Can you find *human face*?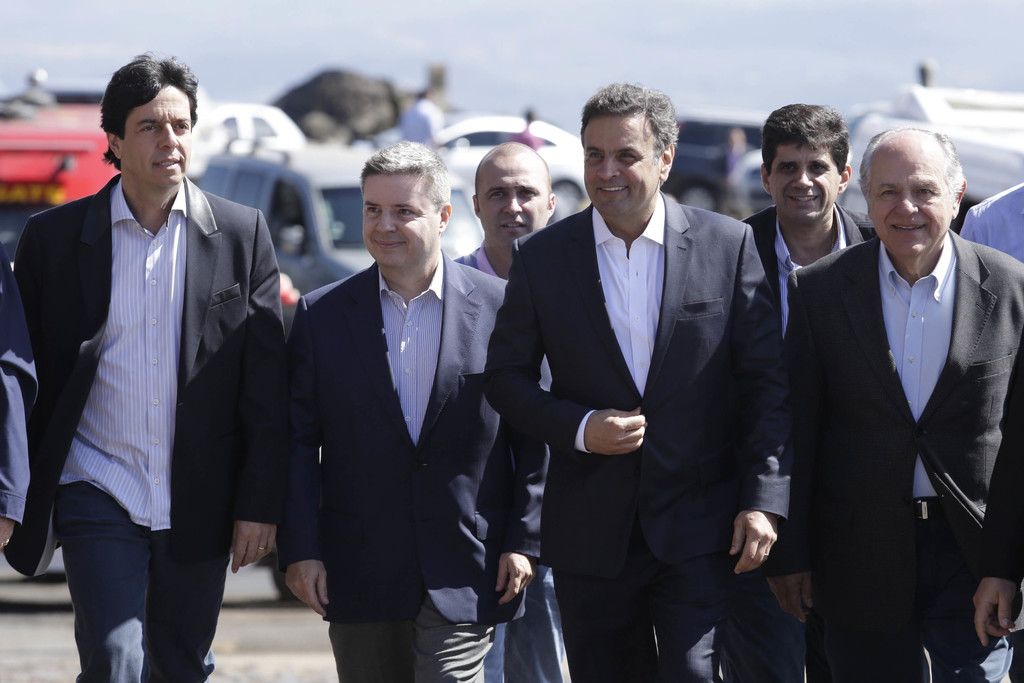
Yes, bounding box: select_region(124, 89, 190, 186).
